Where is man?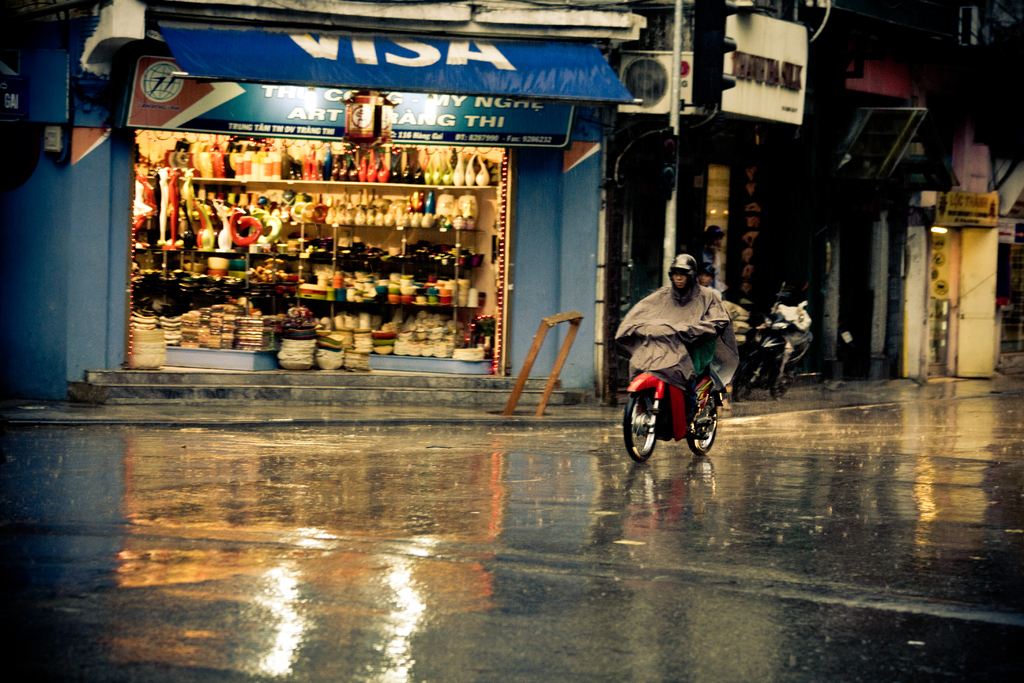
(703, 226, 733, 303).
